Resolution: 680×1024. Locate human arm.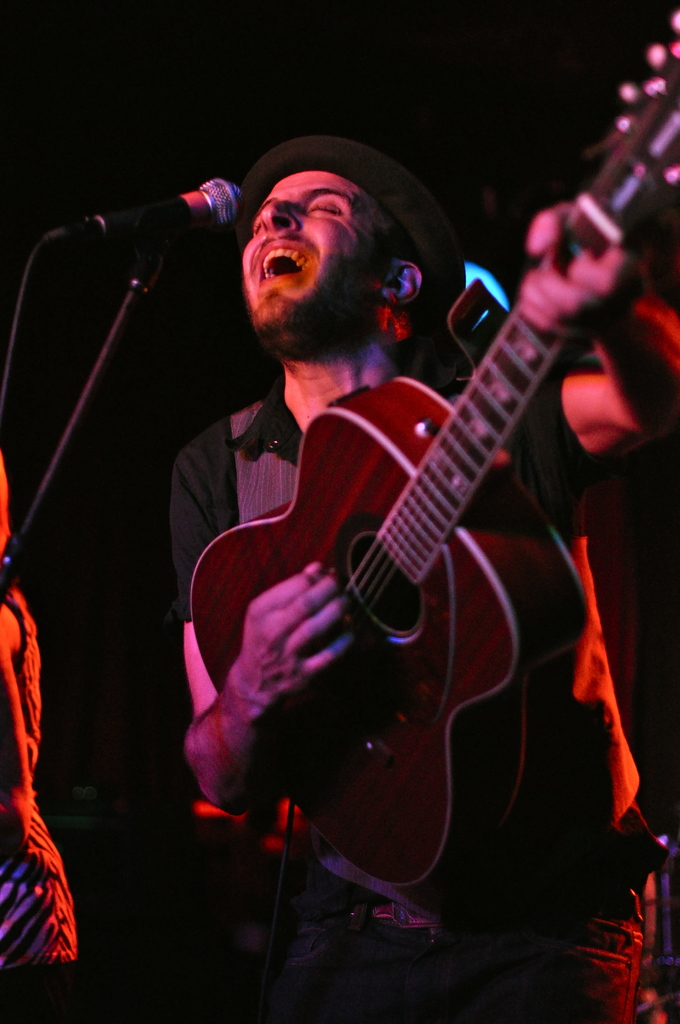
locate(490, 191, 679, 501).
